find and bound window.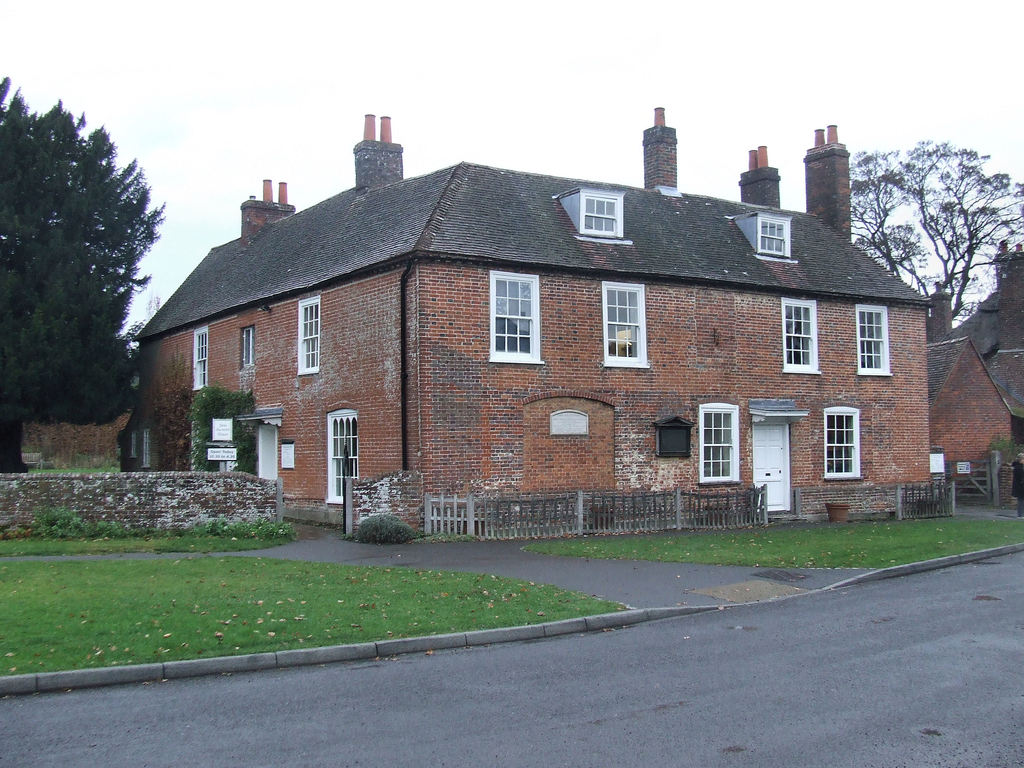
Bound: (822,405,862,480).
